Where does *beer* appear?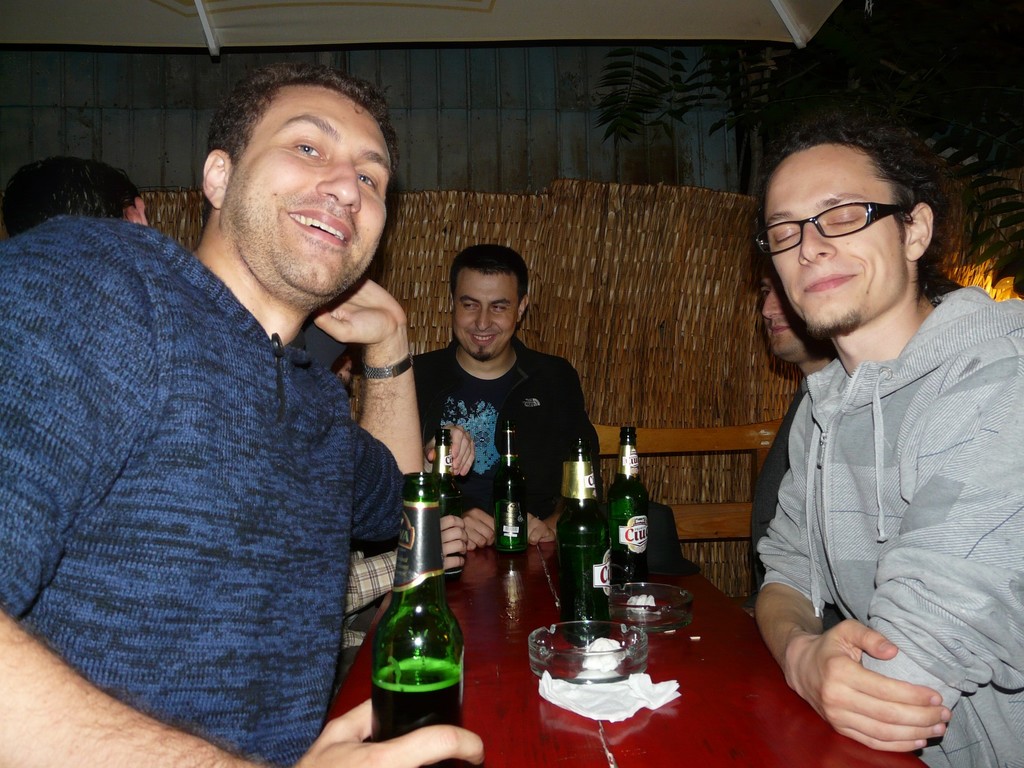
Appears at (left=431, top=430, right=456, bottom=597).
